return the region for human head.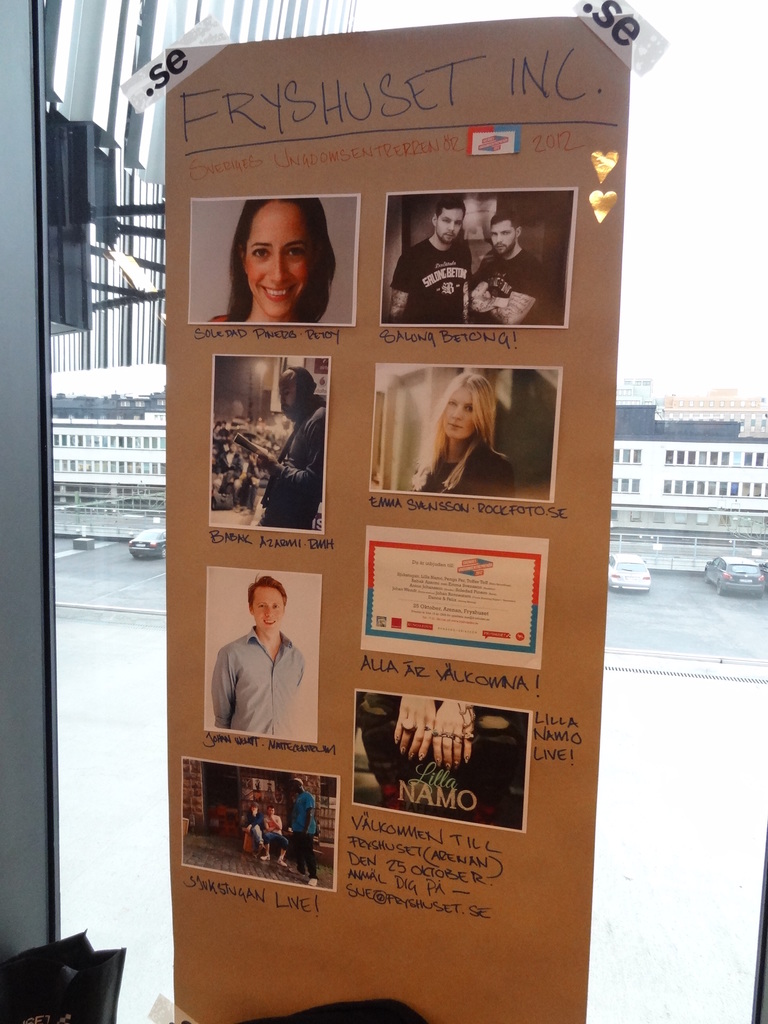
243, 578, 291, 636.
